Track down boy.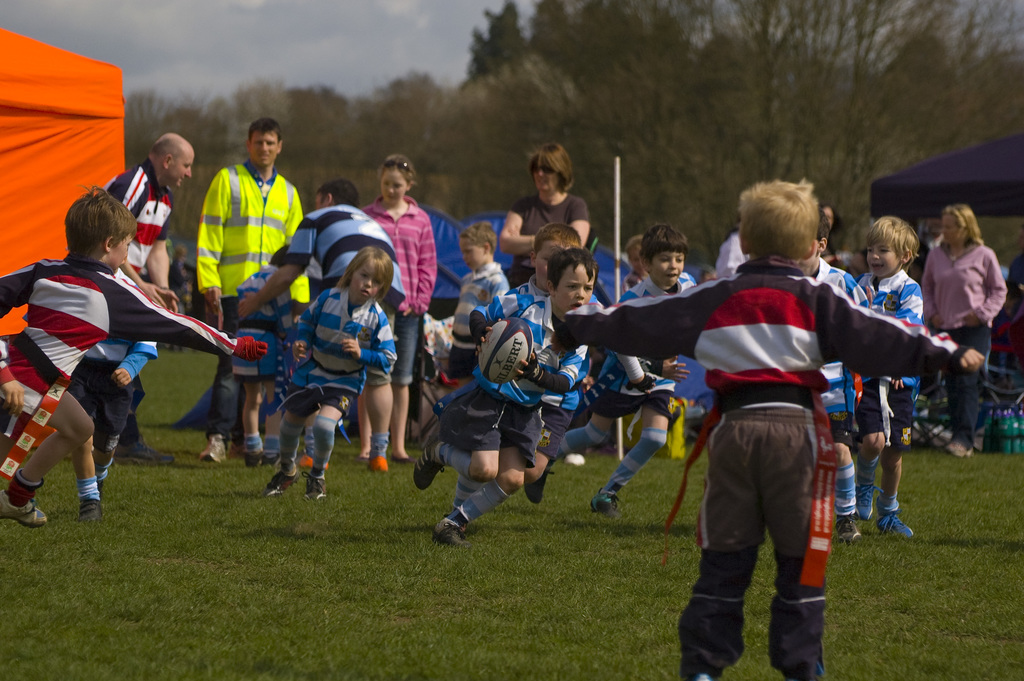
Tracked to 855/213/924/541.
